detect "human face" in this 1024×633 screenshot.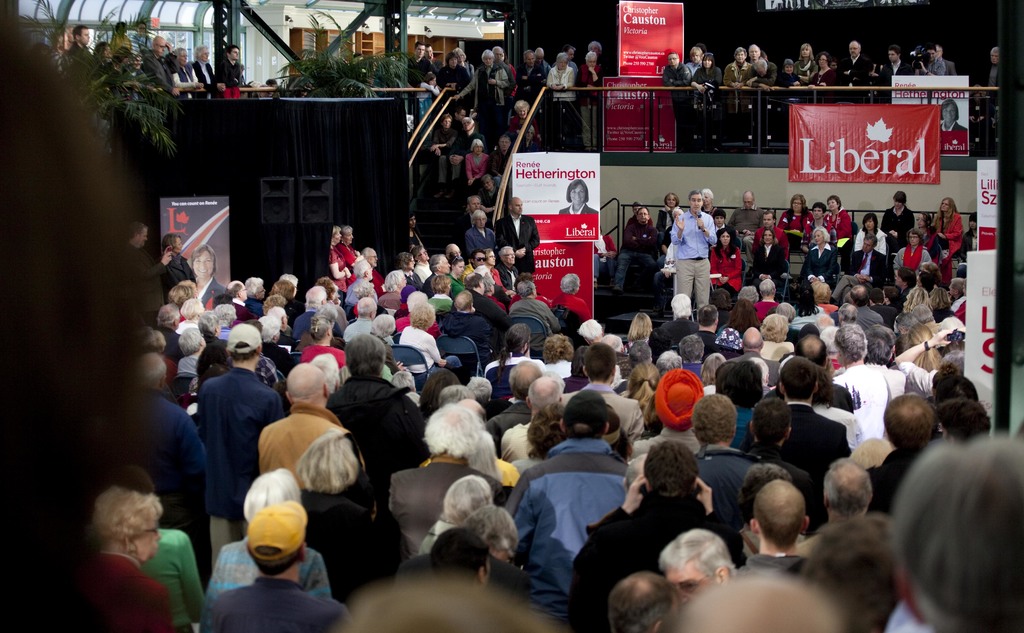
Detection: l=865, t=237, r=872, b=250.
